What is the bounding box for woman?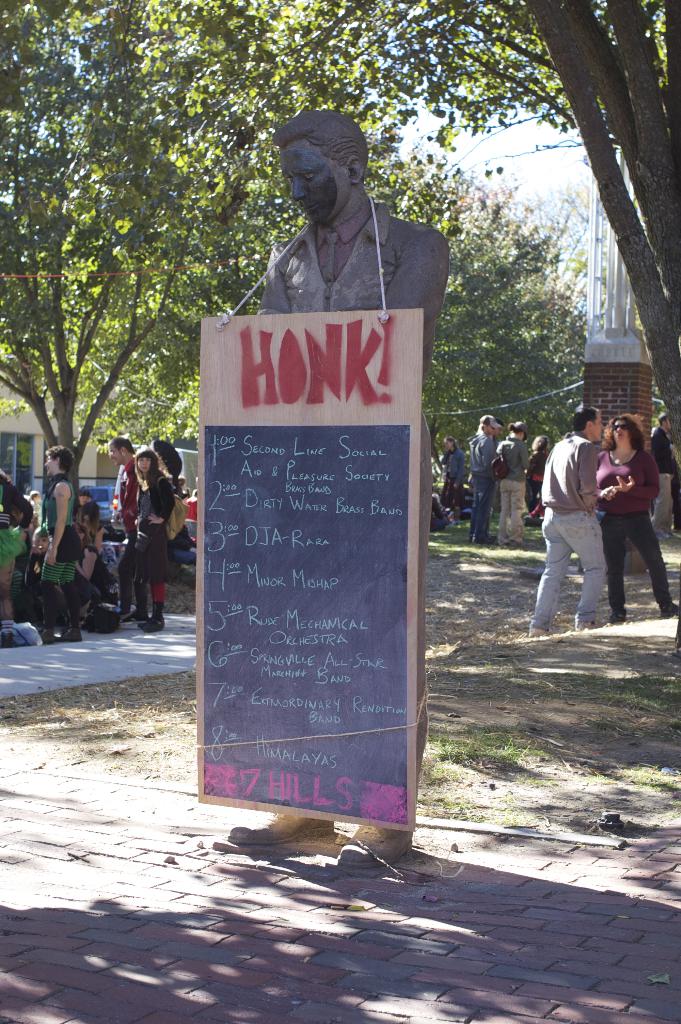
523:435:545:522.
